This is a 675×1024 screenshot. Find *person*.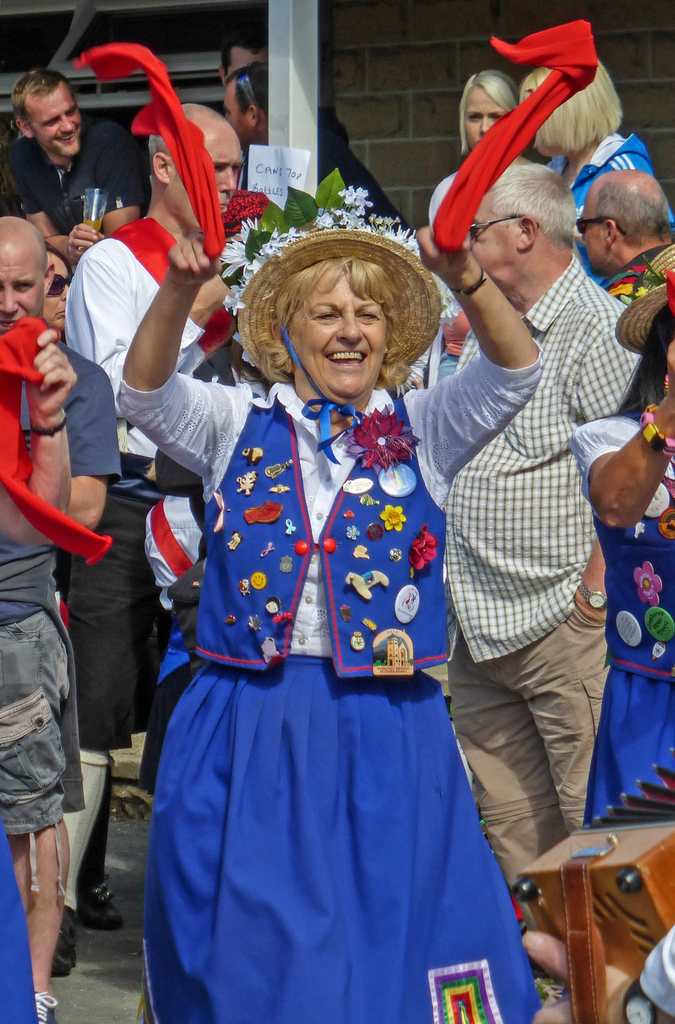
Bounding box: x1=219, y1=60, x2=410, y2=233.
